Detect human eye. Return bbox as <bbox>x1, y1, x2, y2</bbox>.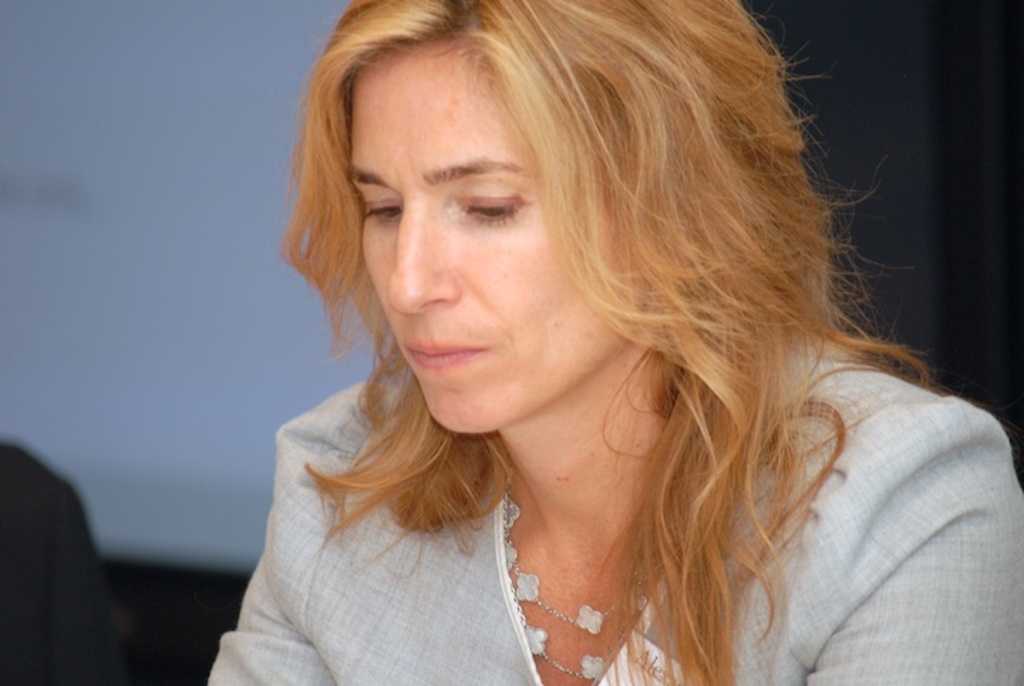
<bbox>457, 189, 526, 226</bbox>.
